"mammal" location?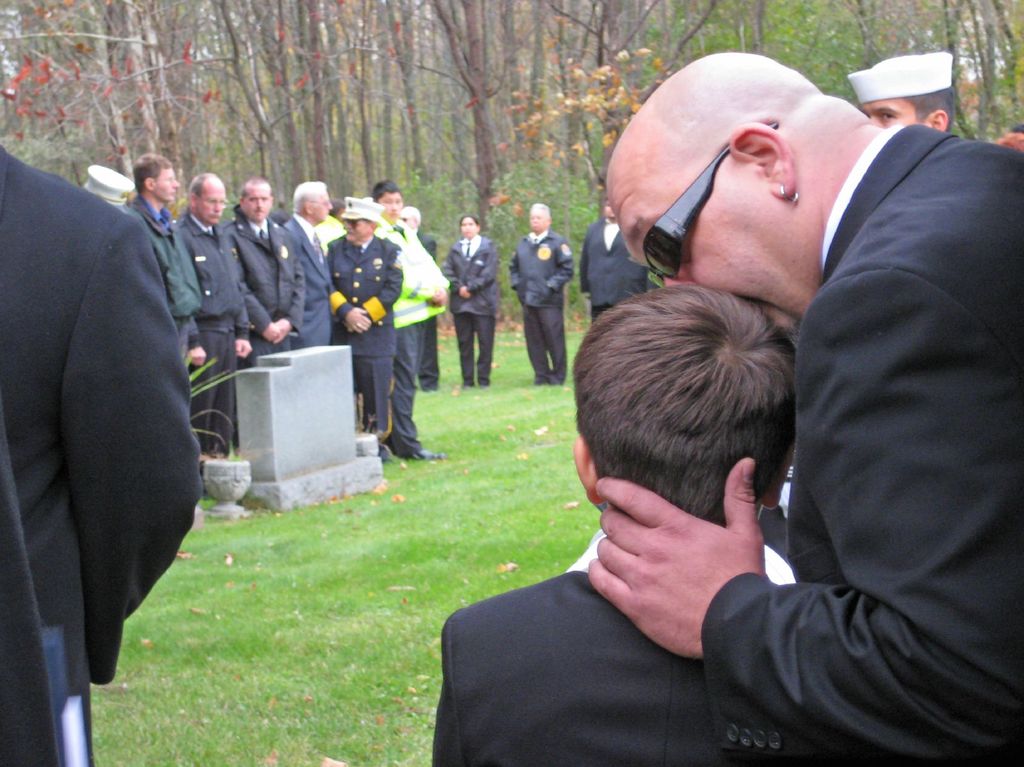
(left=442, top=213, right=493, bottom=386)
